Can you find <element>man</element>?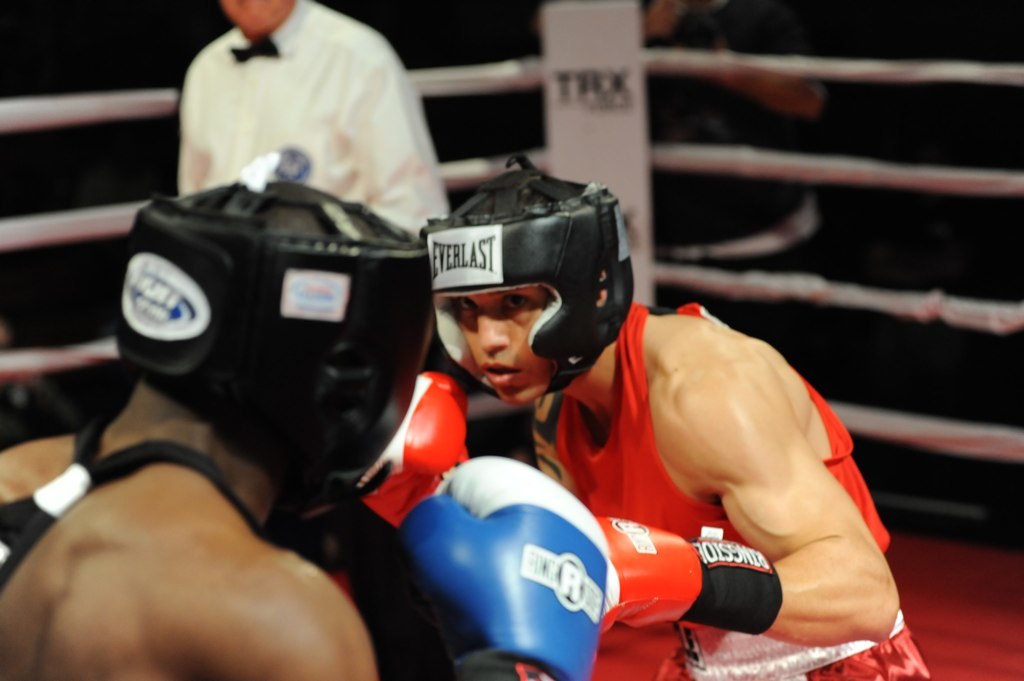
Yes, bounding box: {"left": 638, "top": 0, "right": 833, "bottom": 281}.
